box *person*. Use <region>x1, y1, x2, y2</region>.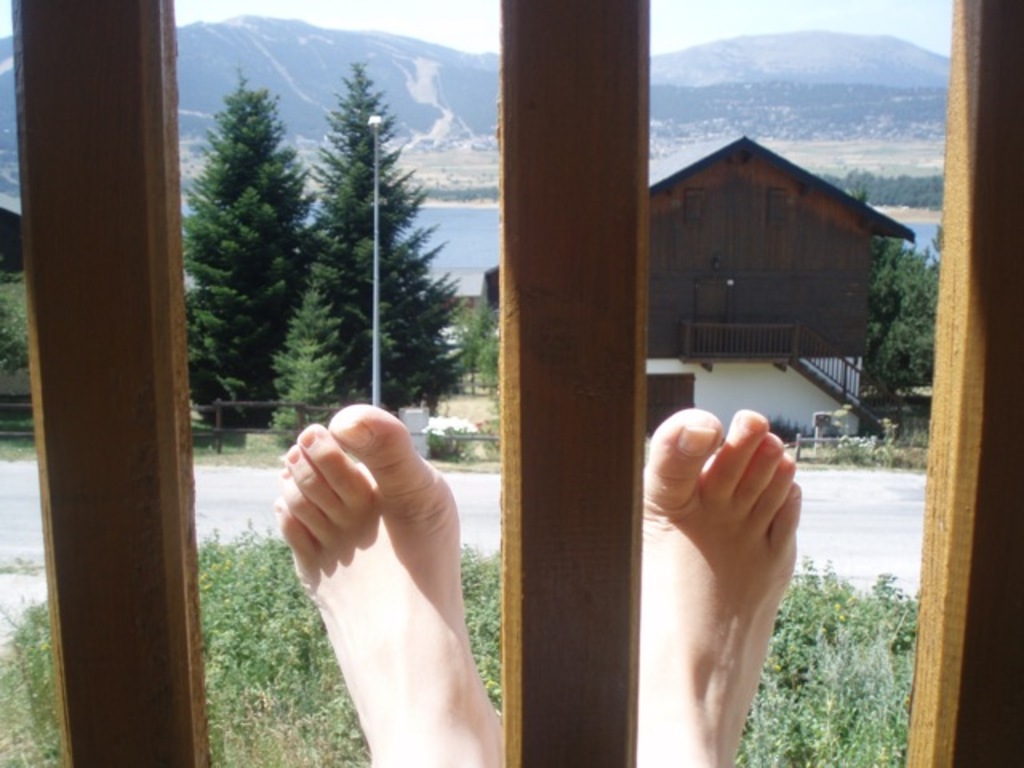
<region>275, 405, 806, 766</region>.
